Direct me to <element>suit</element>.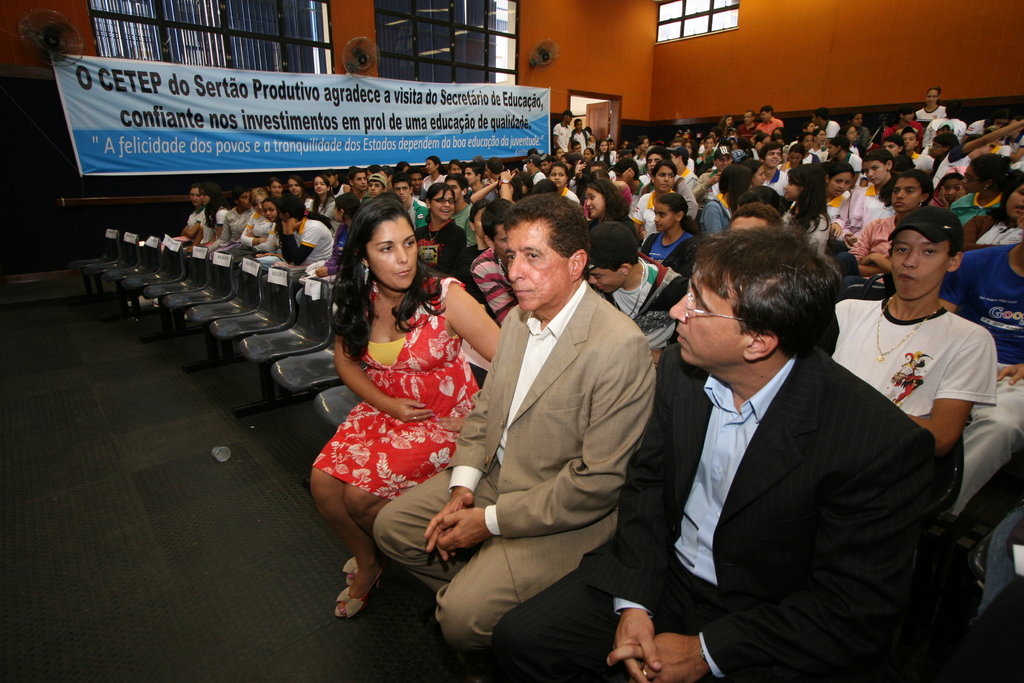
Direction: left=371, top=281, right=657, bottom=661.
